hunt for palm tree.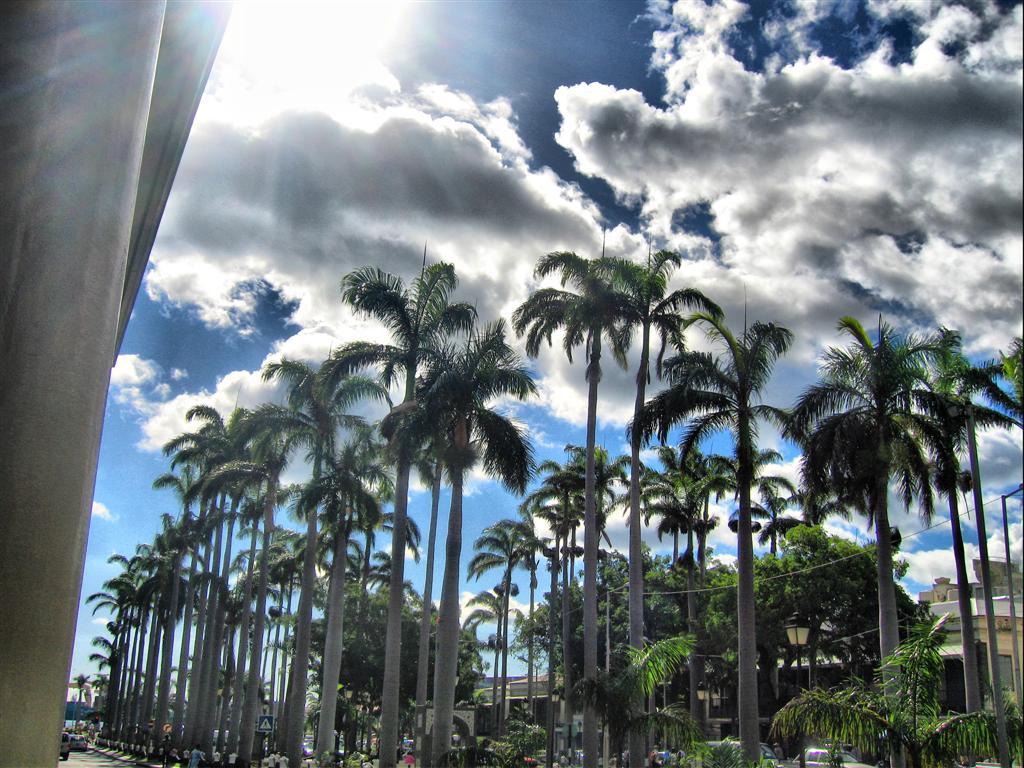
Hunted down at locate(467, 508, 545, 733).
